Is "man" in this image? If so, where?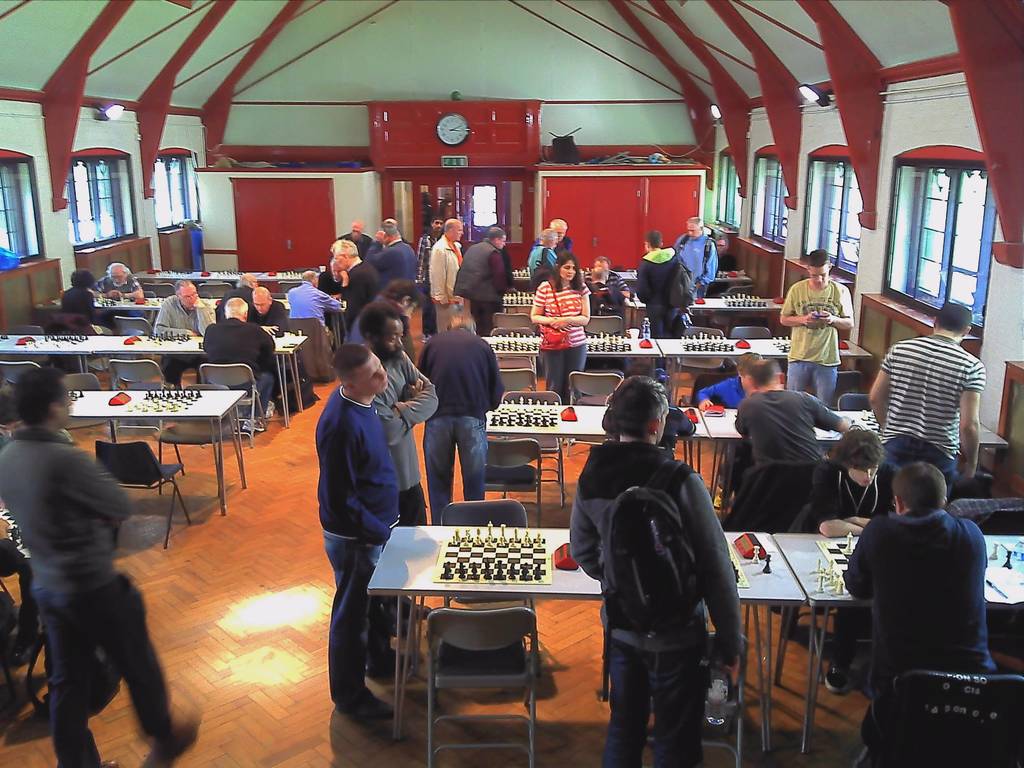
Yes, at x1=735 y1=364 x2=858 y2=471.
